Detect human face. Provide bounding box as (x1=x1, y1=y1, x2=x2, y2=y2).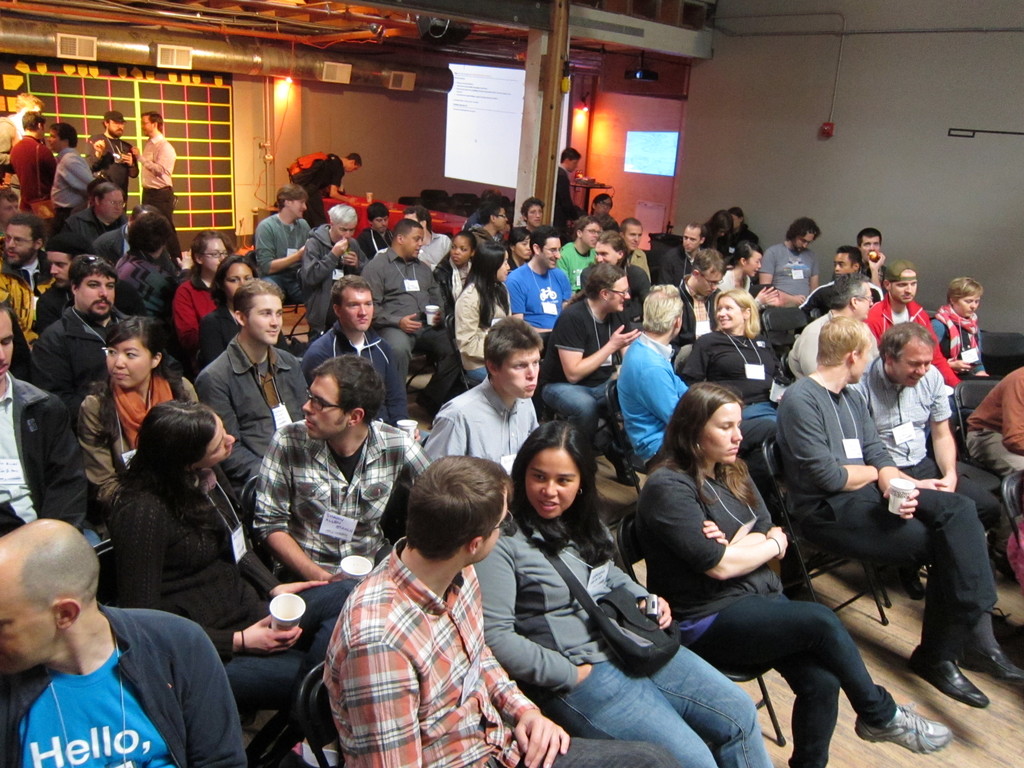
(x1=860, y1=232, x2=879, y2=262).
